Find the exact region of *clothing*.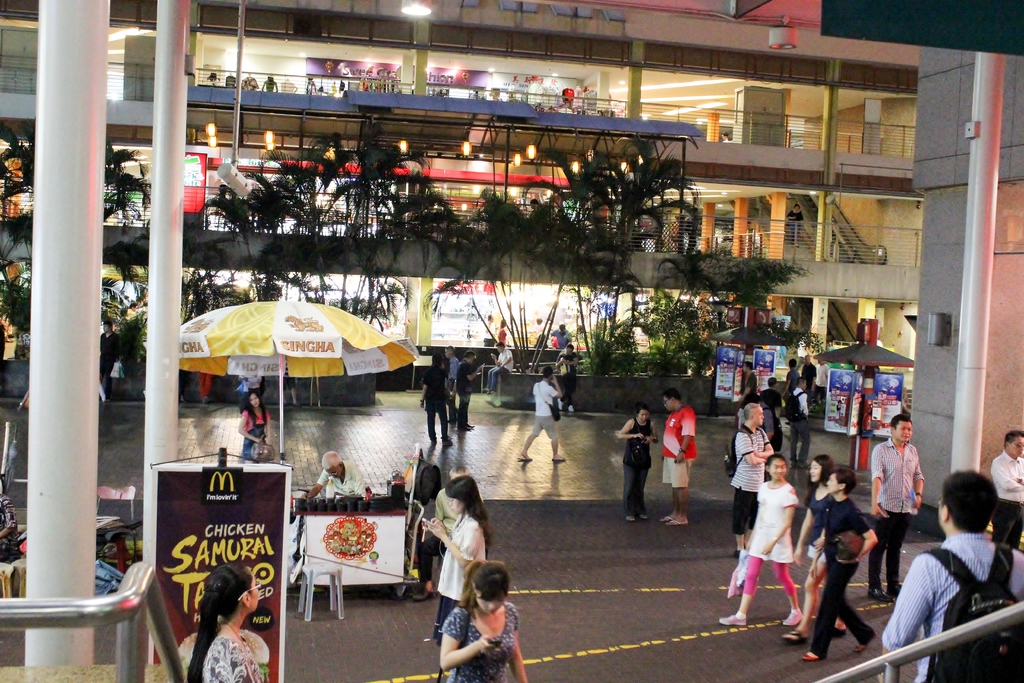
Exact region: Rect(781, 371, 803, 395).
